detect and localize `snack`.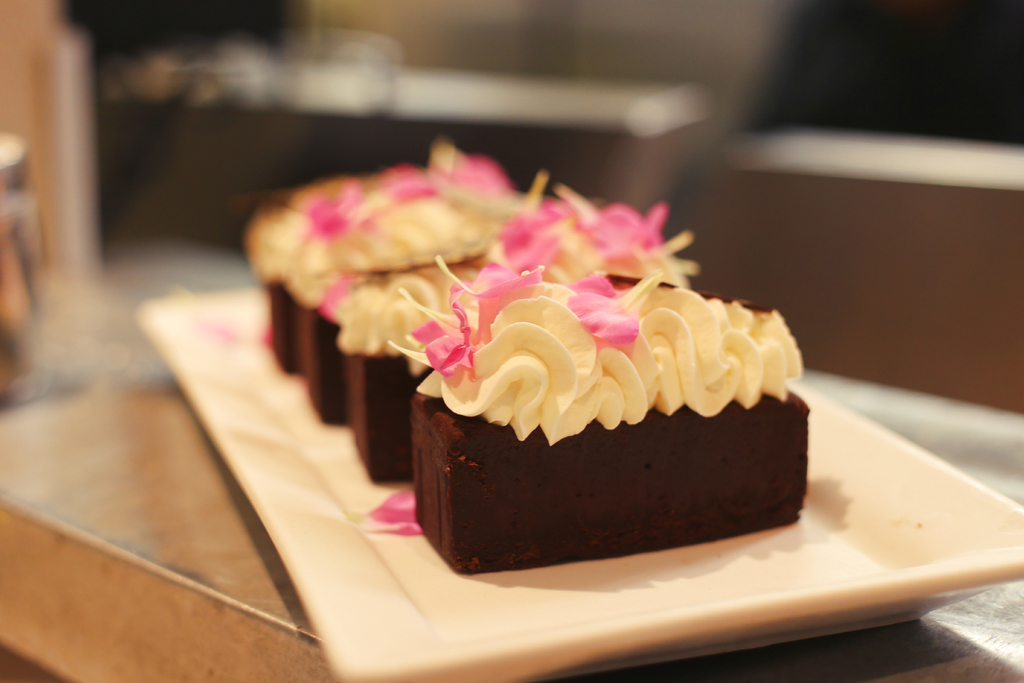
Localized at <region>405, 309, 807, 553</region>.
